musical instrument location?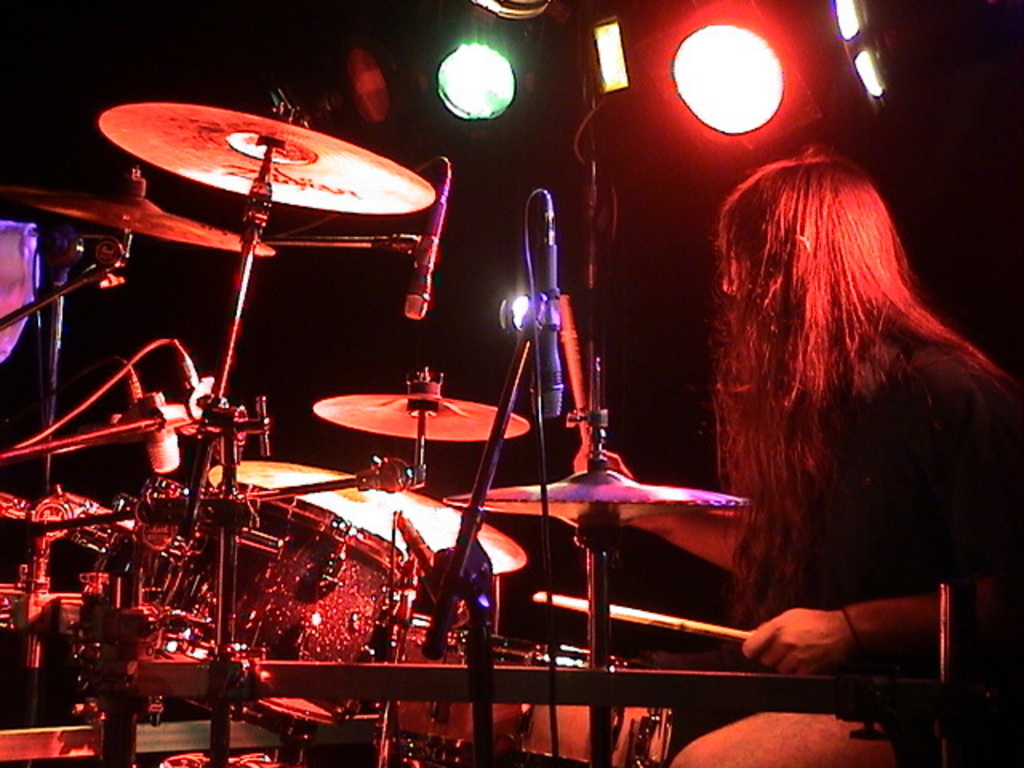
382,618,672,766
